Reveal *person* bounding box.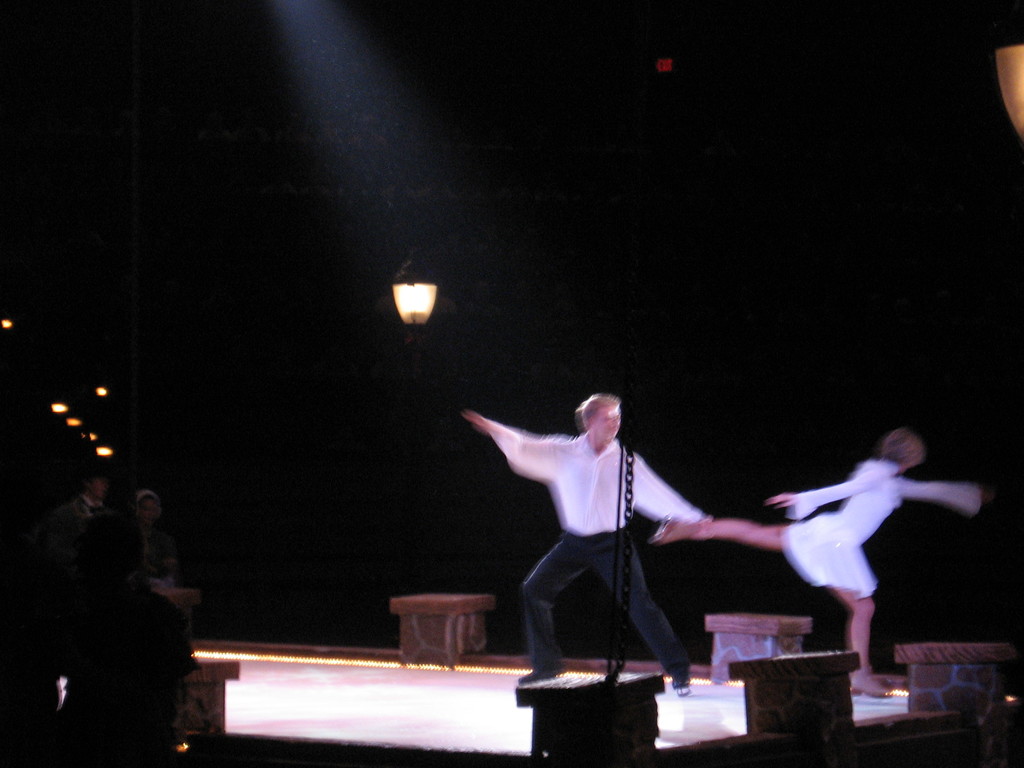
Revealed: bbox=(647, 425, 994, 699).
